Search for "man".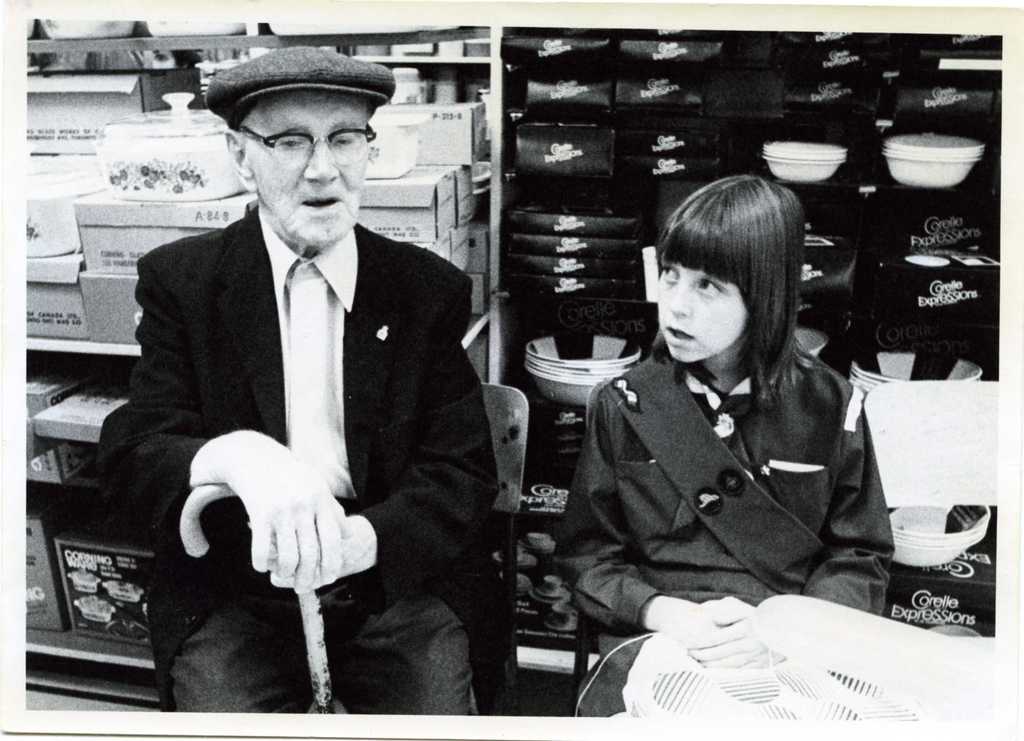
Found at <region>104, 44, 506, 713</region>.
